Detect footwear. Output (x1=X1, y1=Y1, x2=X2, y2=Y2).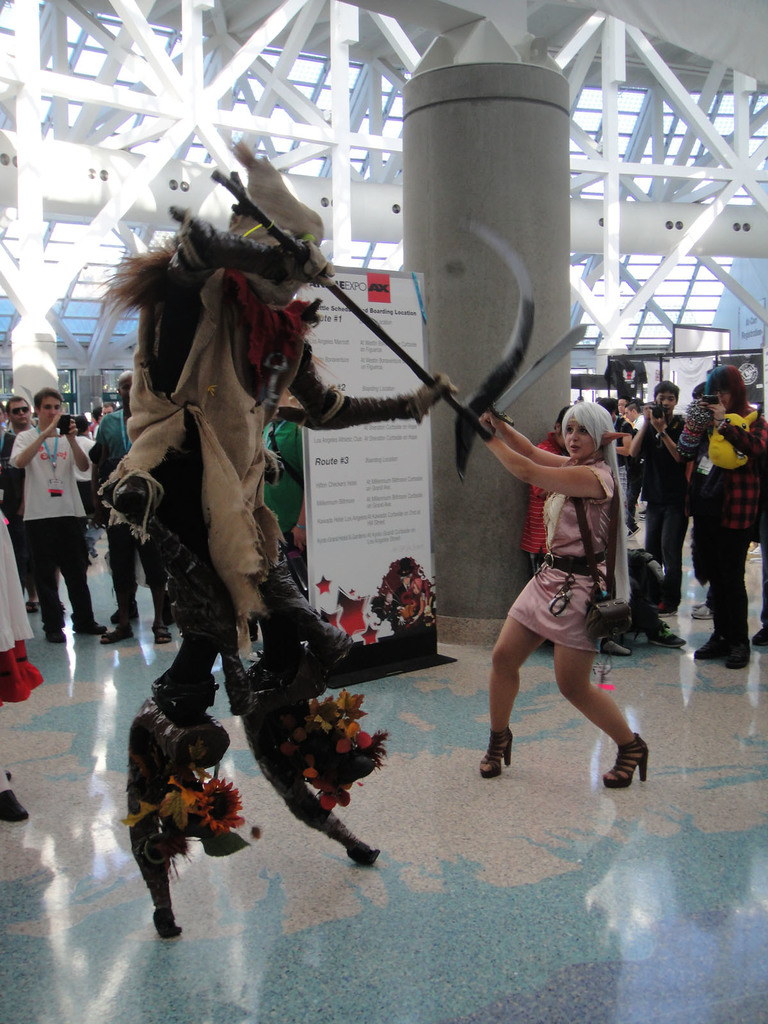
(x1=98, y1=623, x2=133, y2=644).
